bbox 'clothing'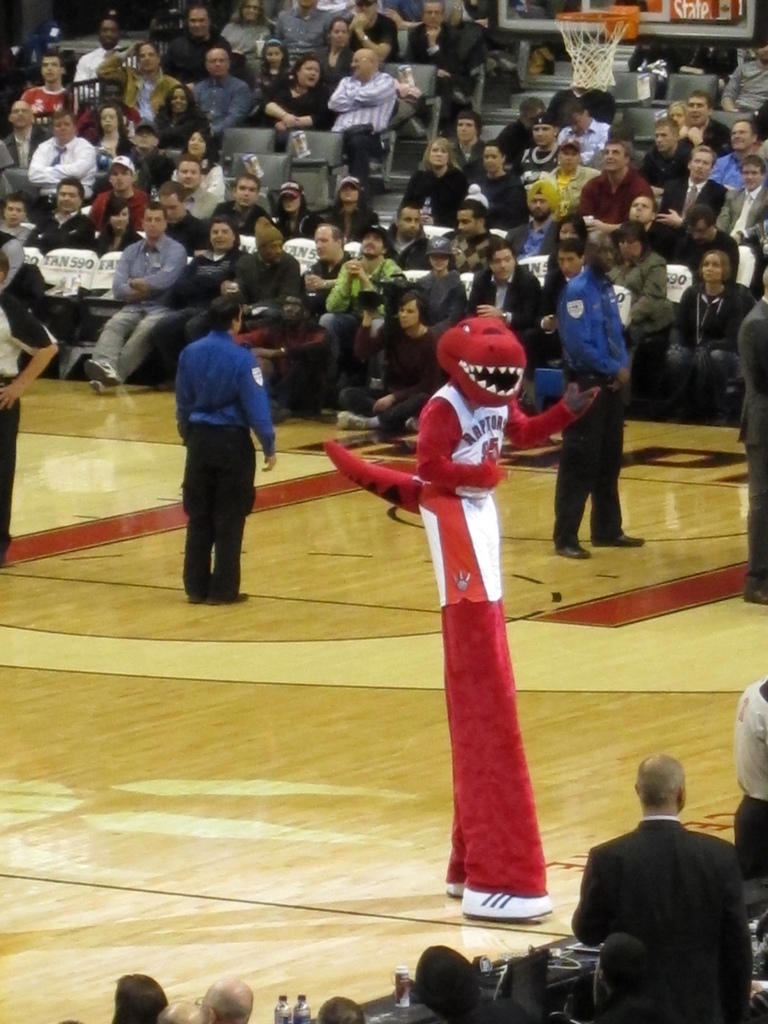
<box>91,43,180,116</box>
